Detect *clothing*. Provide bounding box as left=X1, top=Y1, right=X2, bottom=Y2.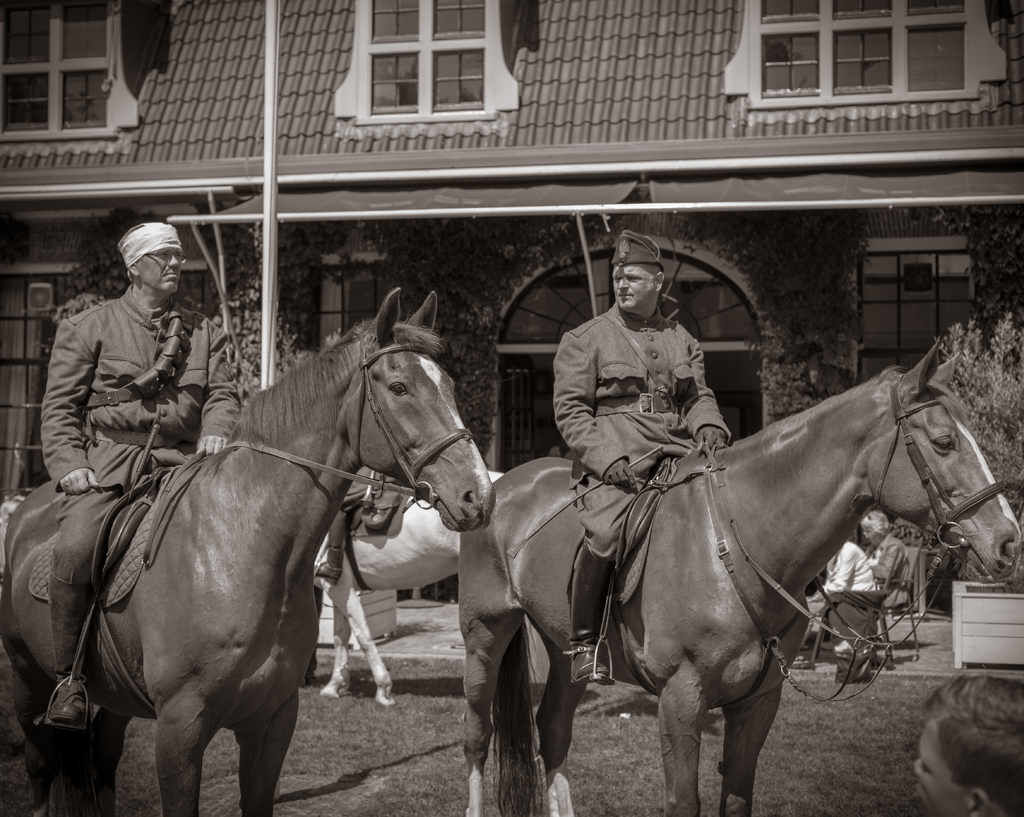
left=39, top=460, right=178, bottom=698.
